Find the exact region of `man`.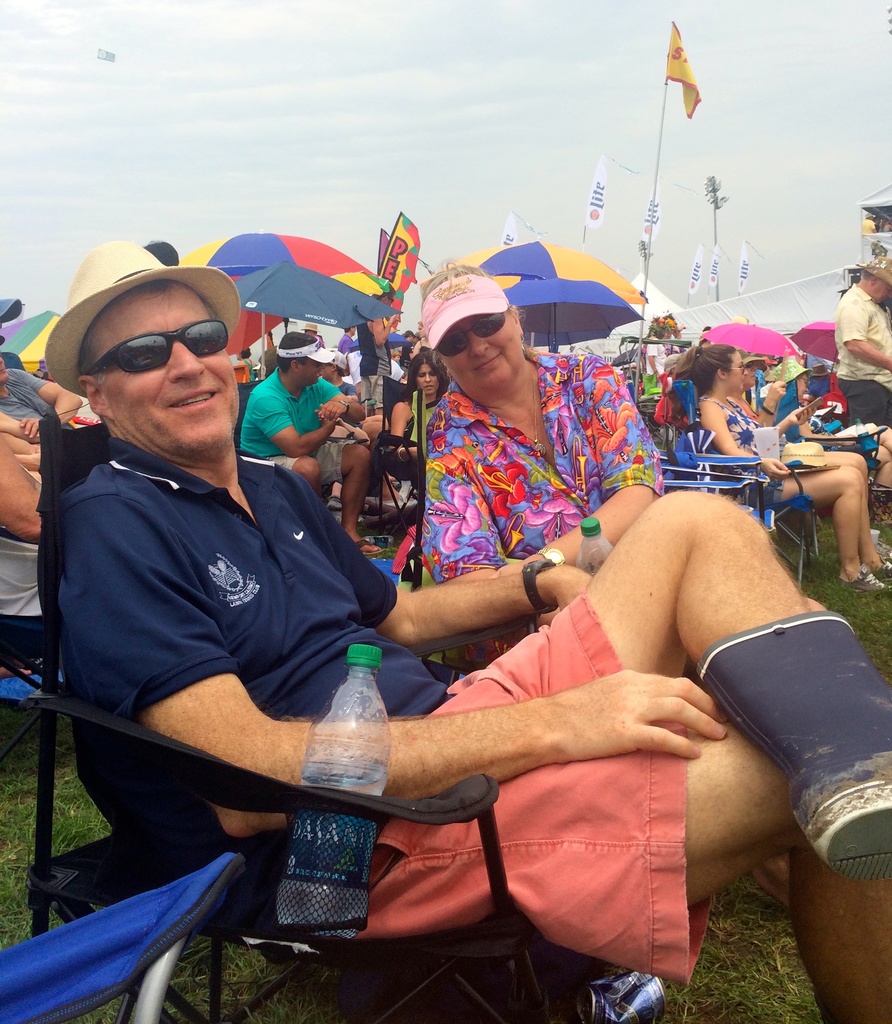
Exact region: locate(314, 348, 361, 398).
